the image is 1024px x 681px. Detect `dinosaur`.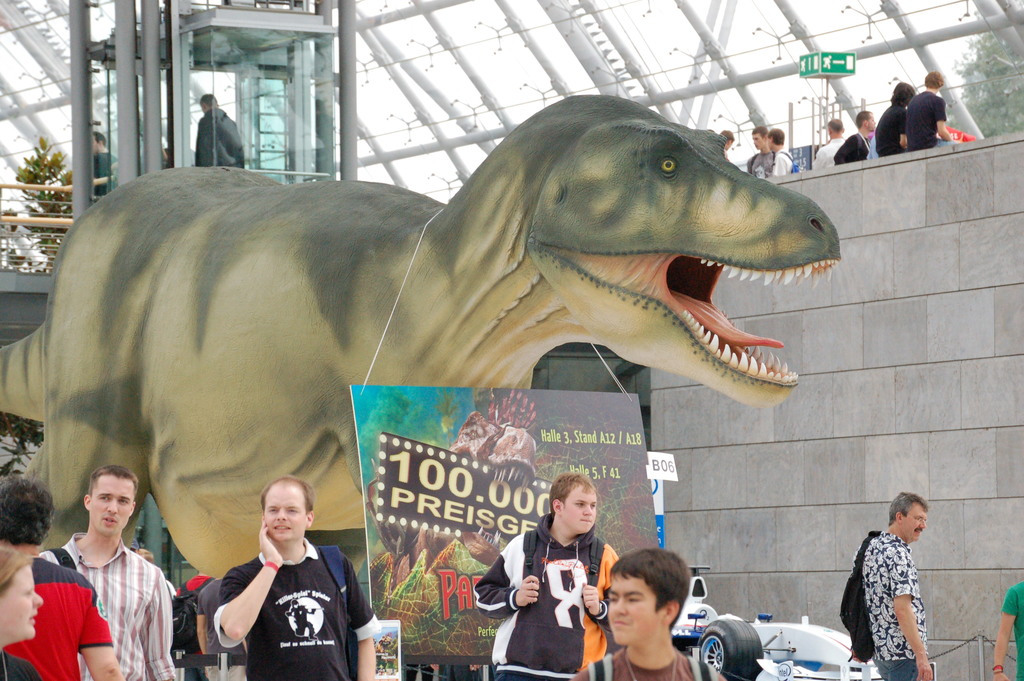
Detection: box=[3, 90, 842, 580].
